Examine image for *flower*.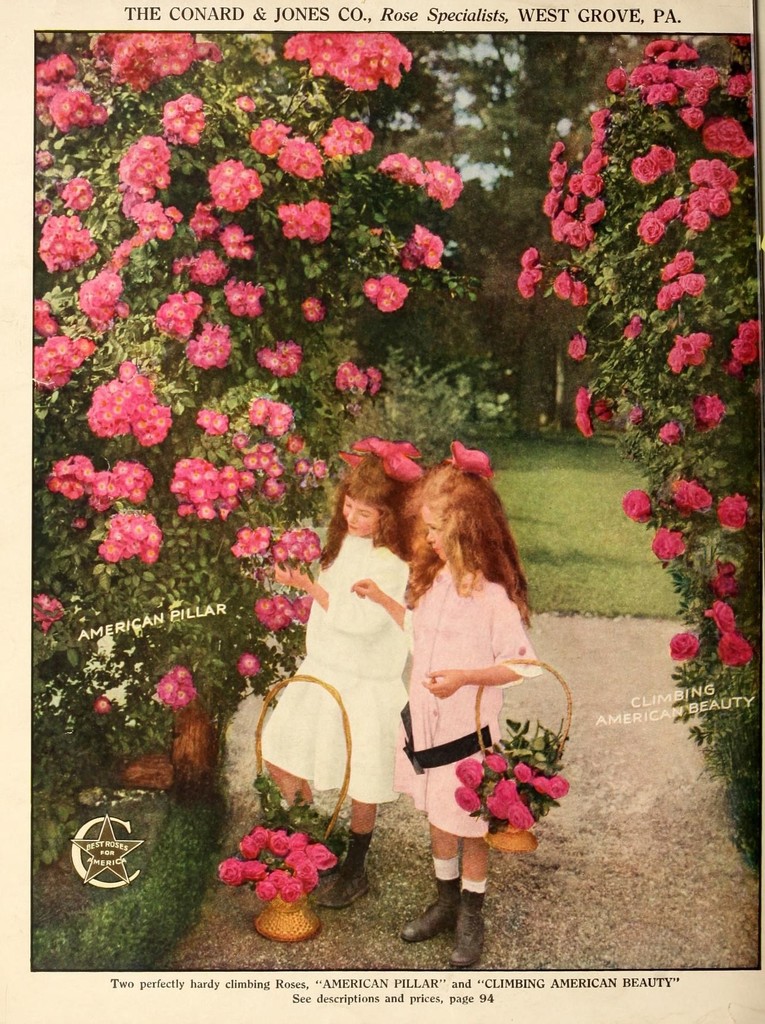
Examination result: pyautogui.locateOnScreen(189, 324, 233, 359).
